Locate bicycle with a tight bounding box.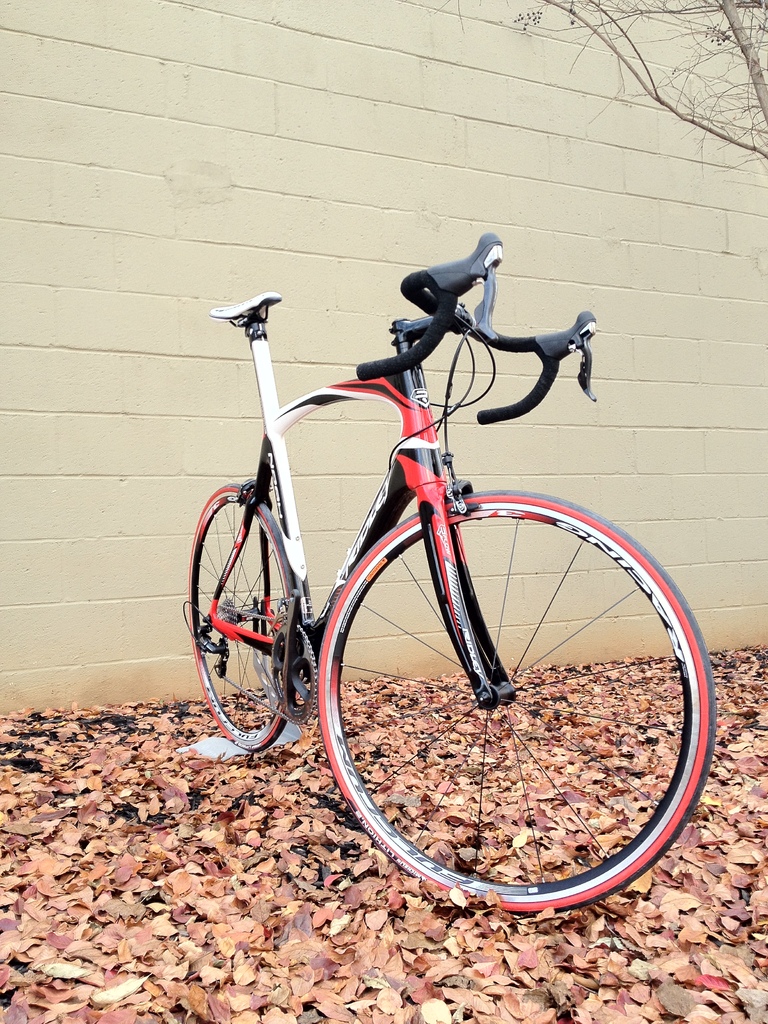
152/246/750/918.
